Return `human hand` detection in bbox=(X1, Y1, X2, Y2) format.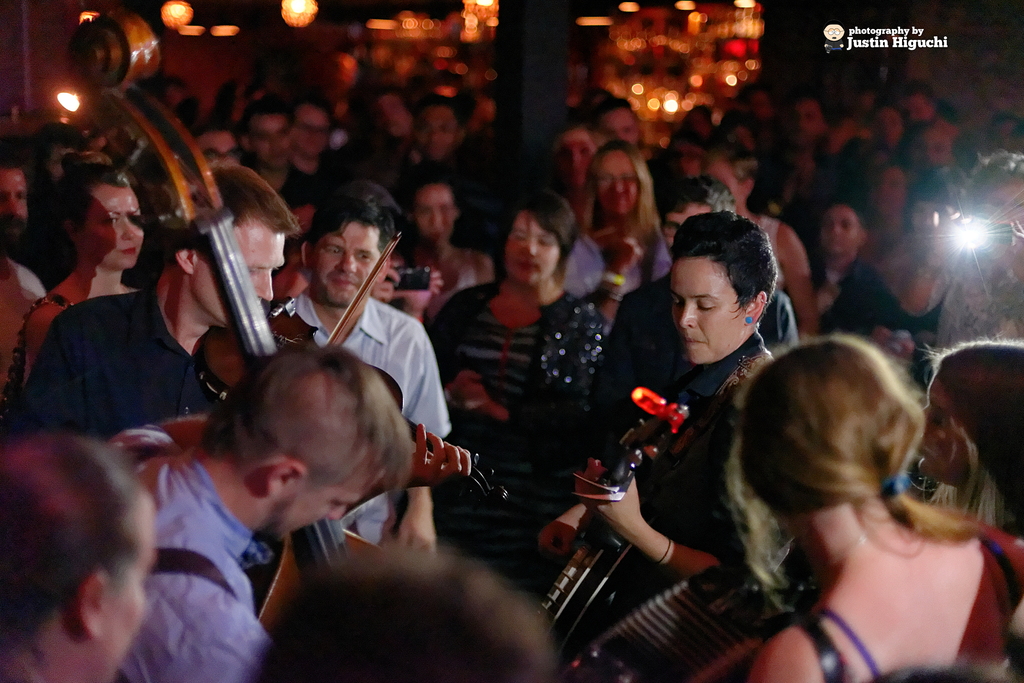
bbox=(404, 268, 443, 306).
